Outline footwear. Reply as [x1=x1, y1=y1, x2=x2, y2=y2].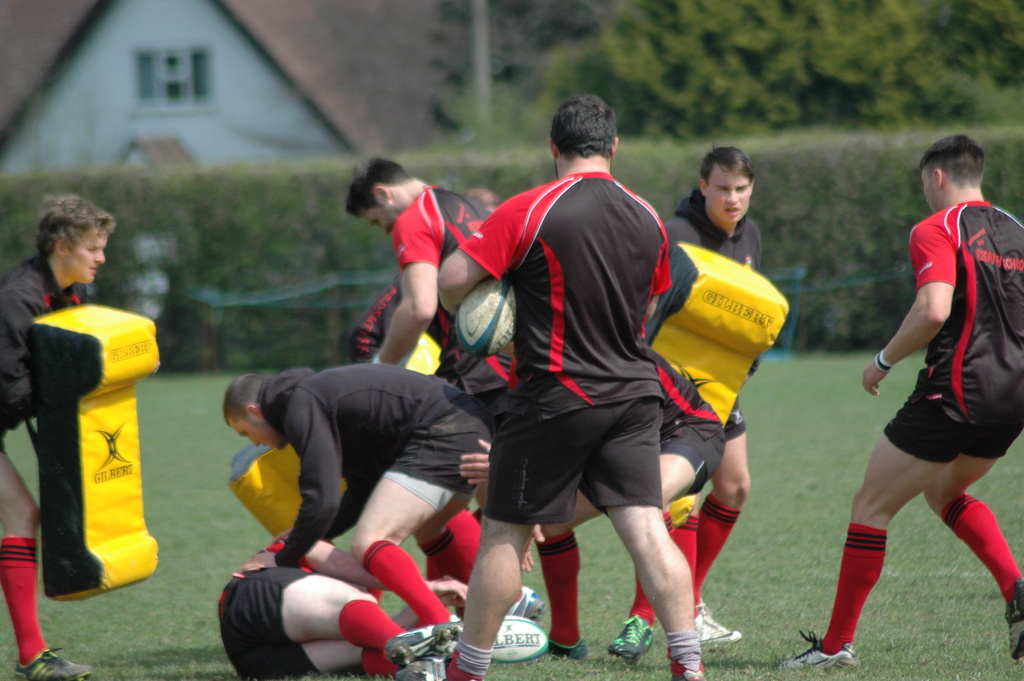
[x1=387, y1=621, x2=465, y2=669].
